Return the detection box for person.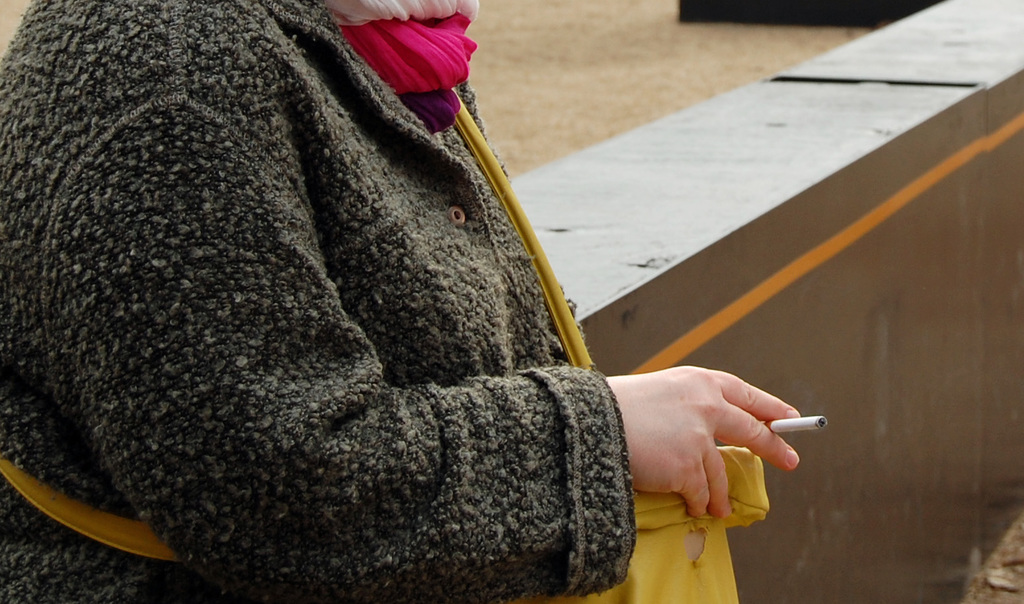
rect(1, 2, 808, 603).
